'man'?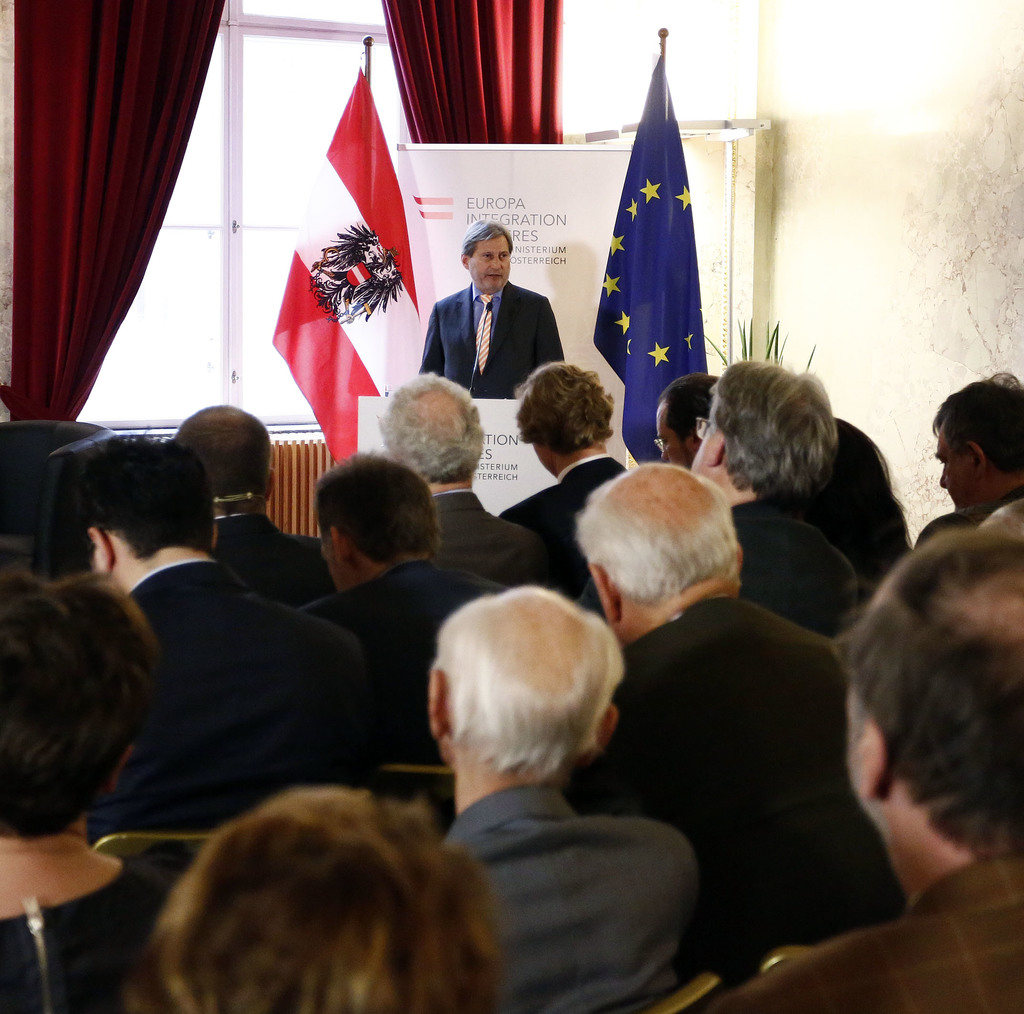
<box>365,373,563,569</box>
